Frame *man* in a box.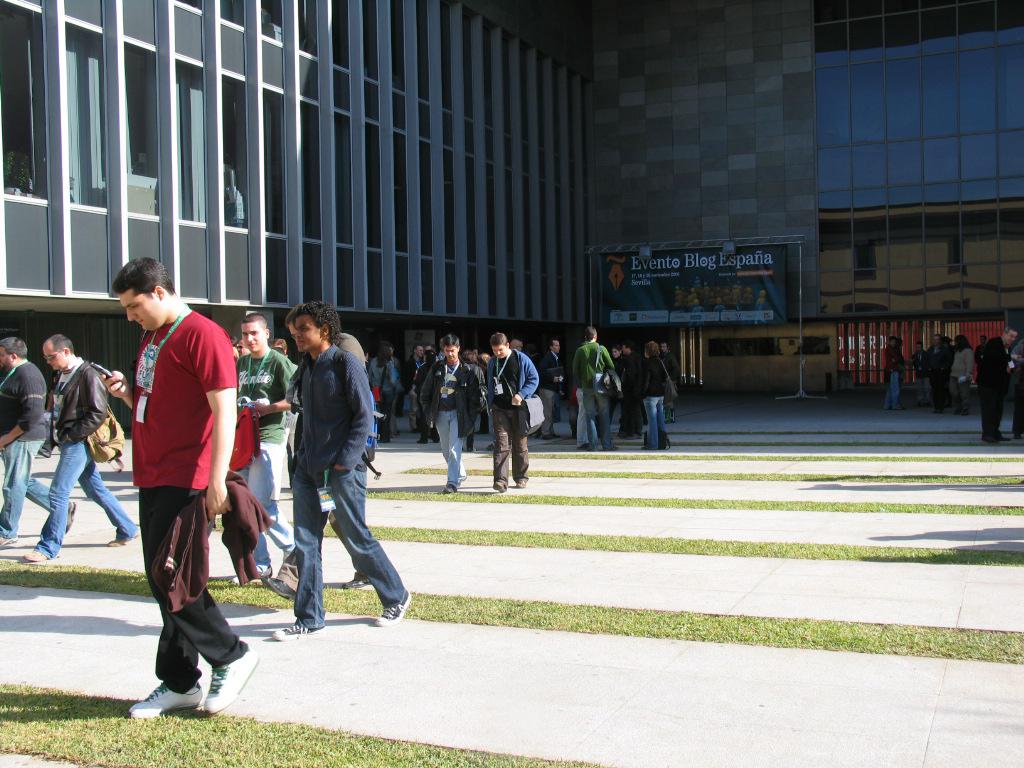
[109,258,246,715].
